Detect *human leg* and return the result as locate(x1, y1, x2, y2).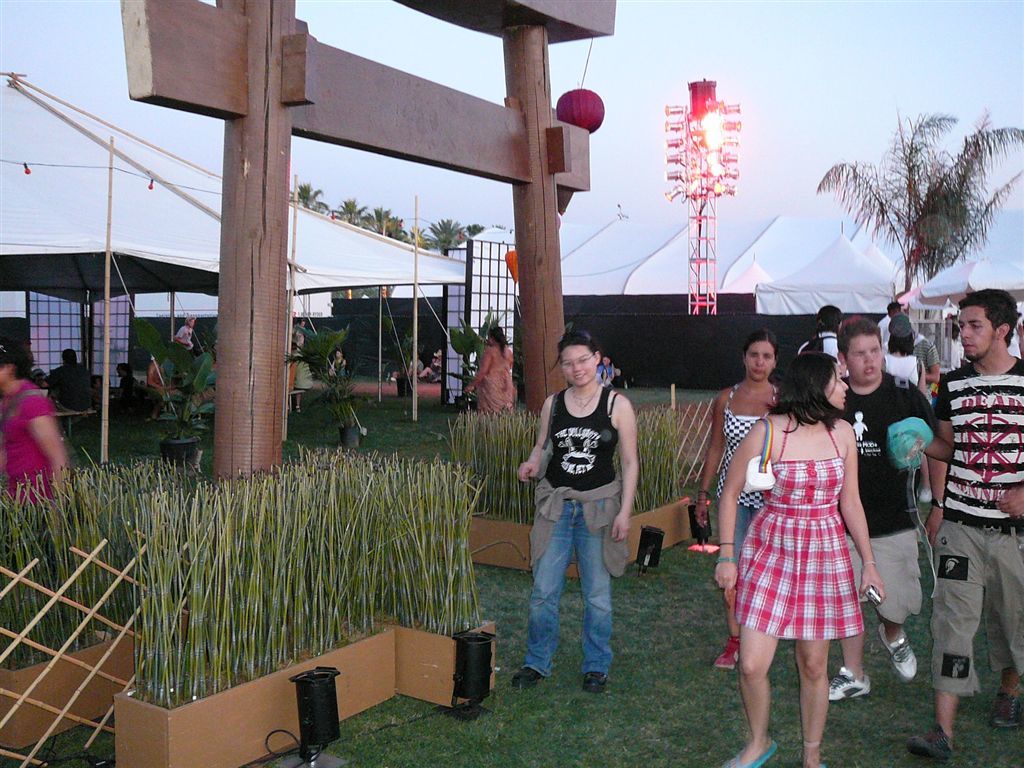
locate(900, 523, 986, 760).
